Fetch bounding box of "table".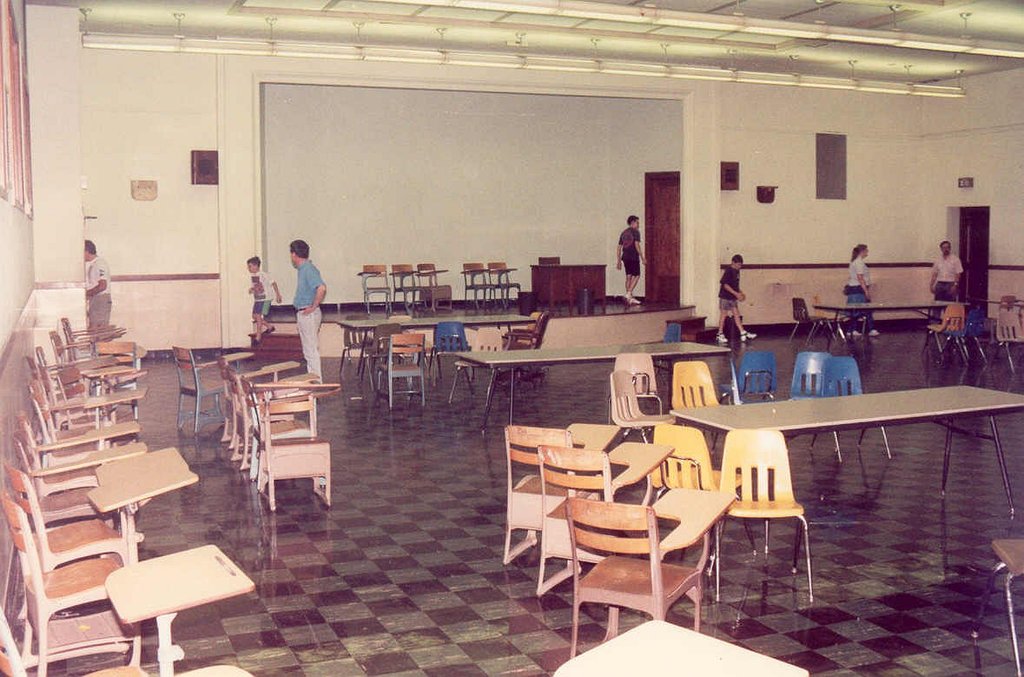
Bbox: left=812, top=298, right=972, bottom=369.
